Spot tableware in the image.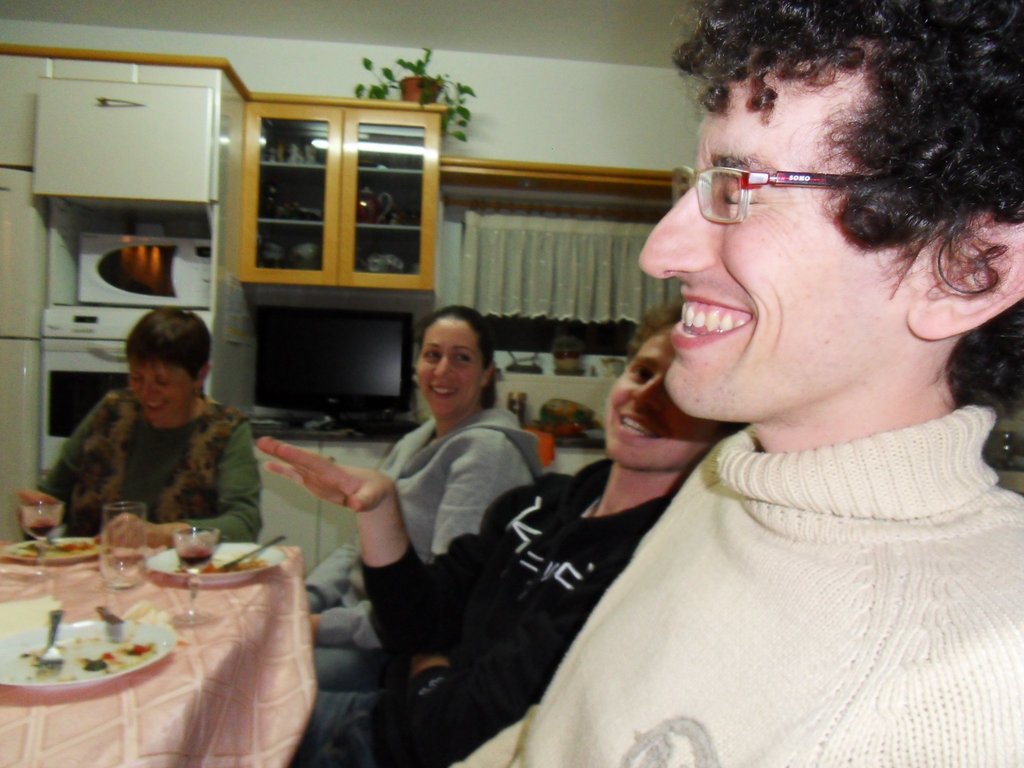
tableware found at (144,537,293,584).
